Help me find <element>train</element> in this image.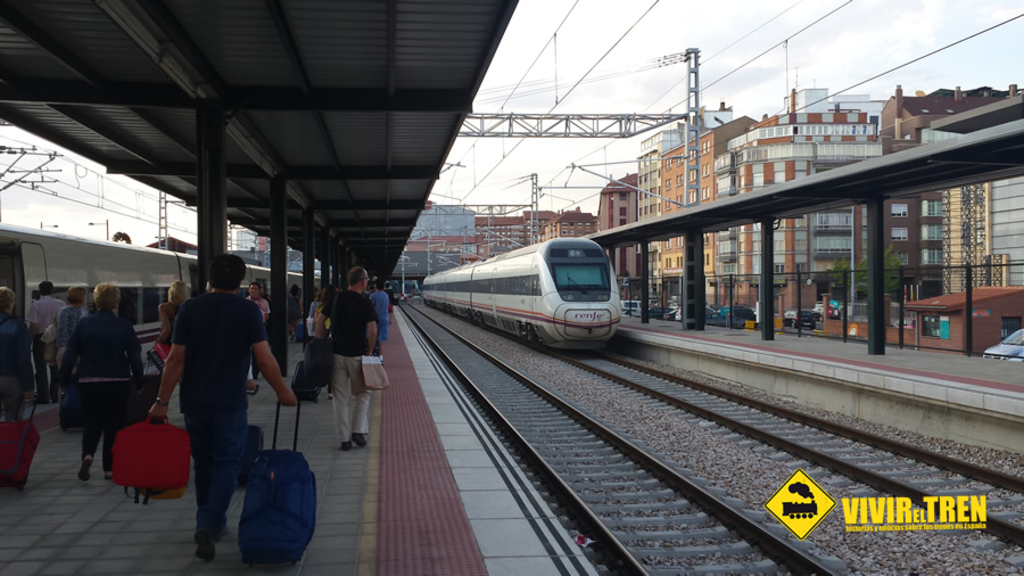
Found it: bbox=[0, 222, 325, 395].
